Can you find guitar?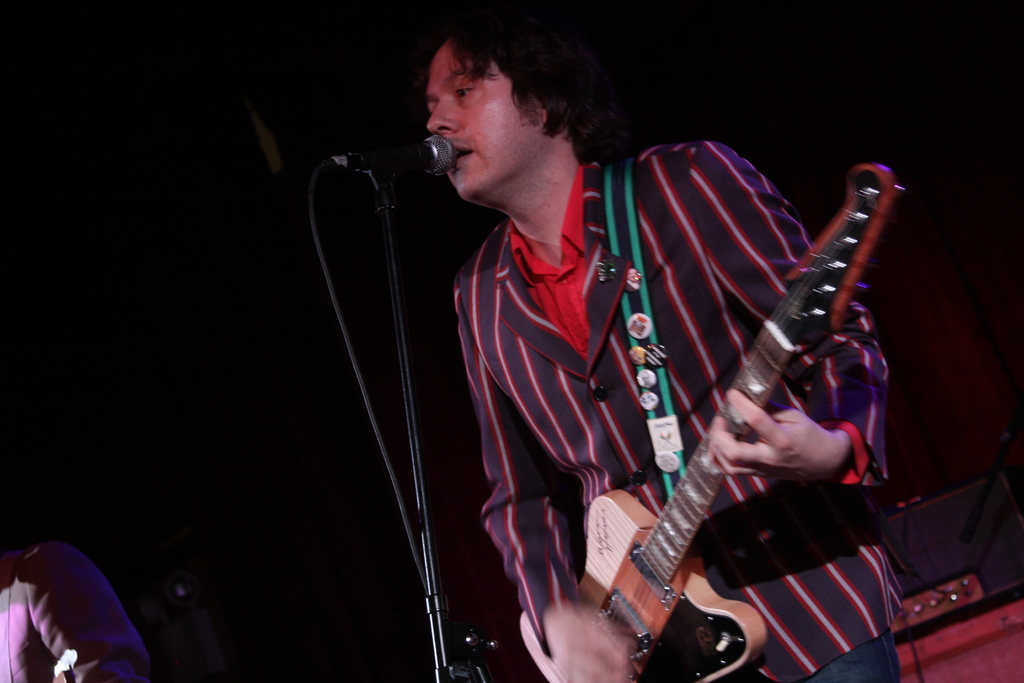
Yes, bounding box: {"left": 524, "top": 183, "right": 897, "bottom": 682}.
